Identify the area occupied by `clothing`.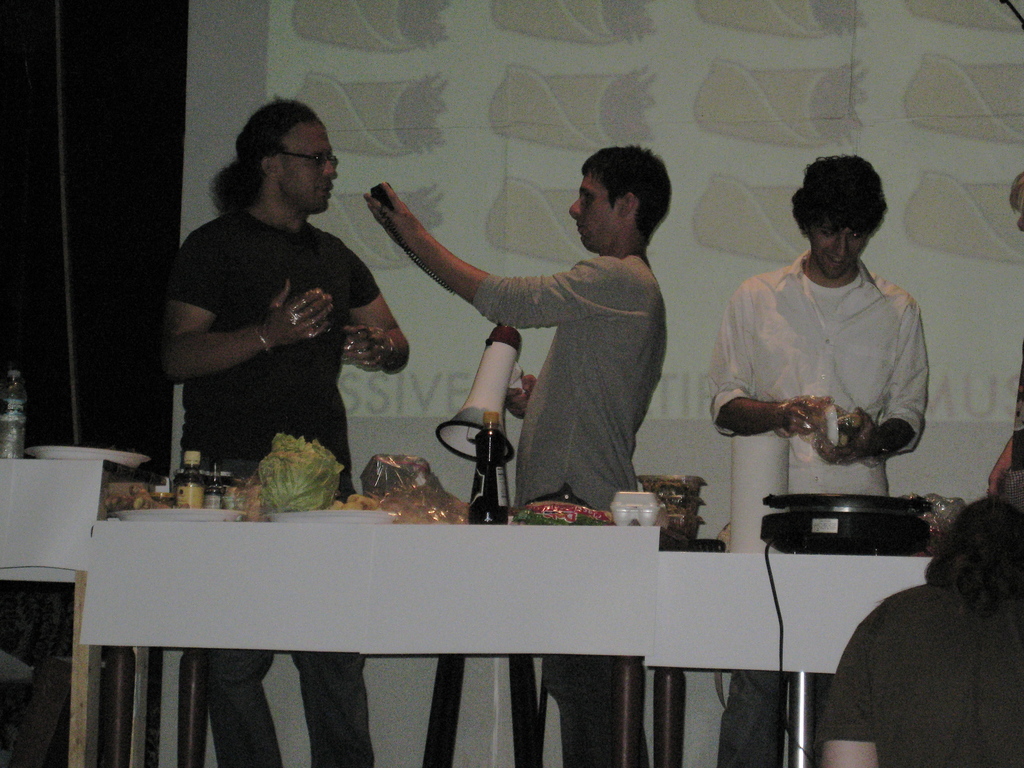
Area: x1=825 y1=590 x2=1023 y2=767.
